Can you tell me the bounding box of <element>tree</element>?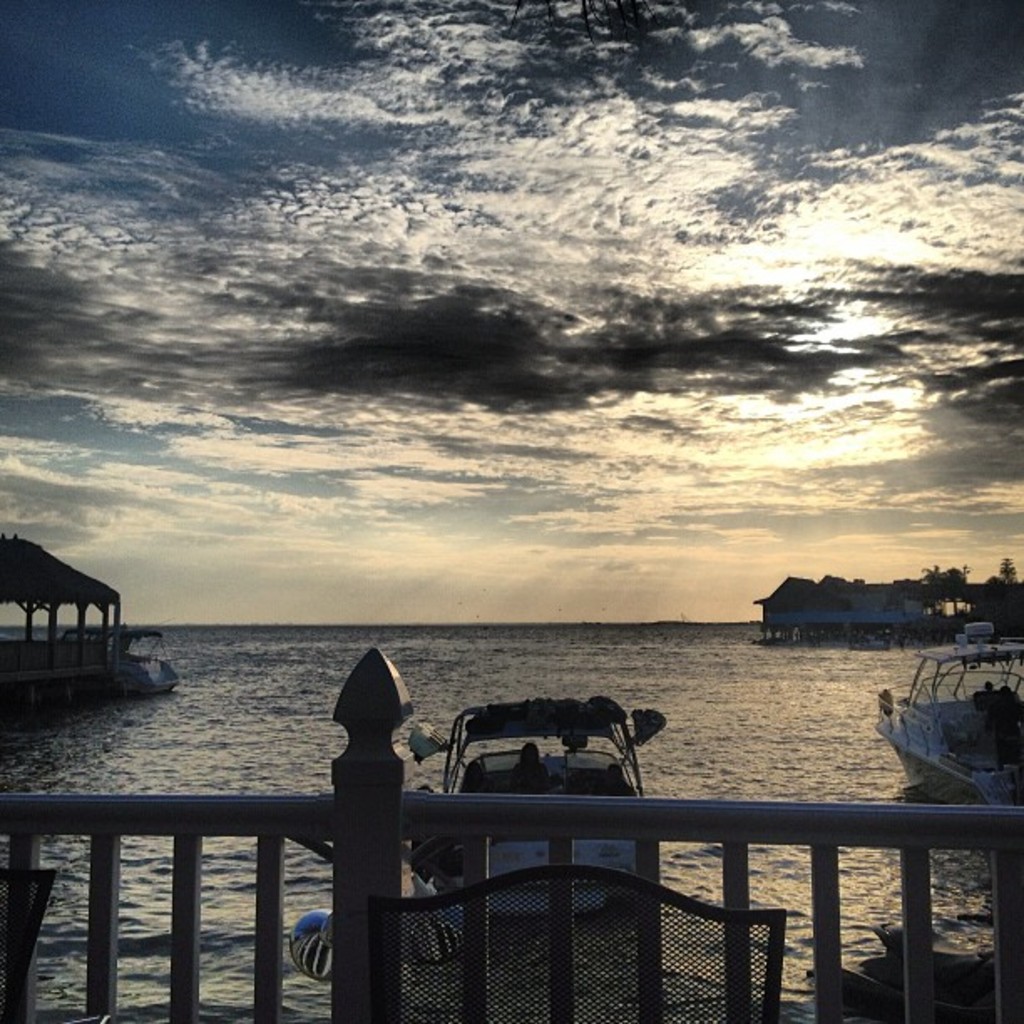
bbox(1004, 561, 1016, 589).
